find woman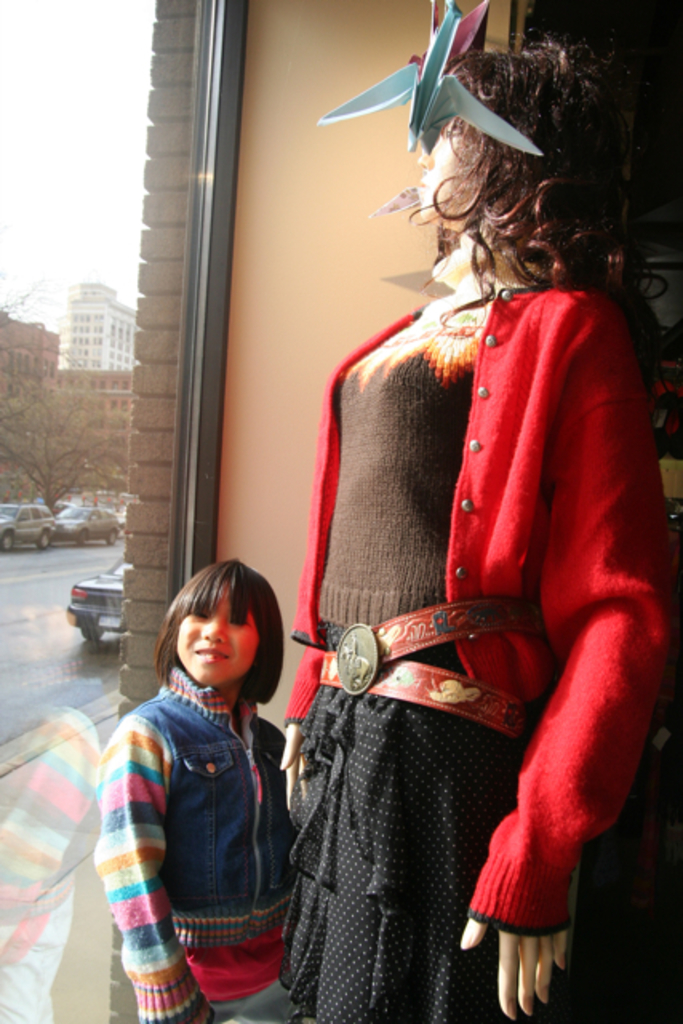
277,29,649,997
